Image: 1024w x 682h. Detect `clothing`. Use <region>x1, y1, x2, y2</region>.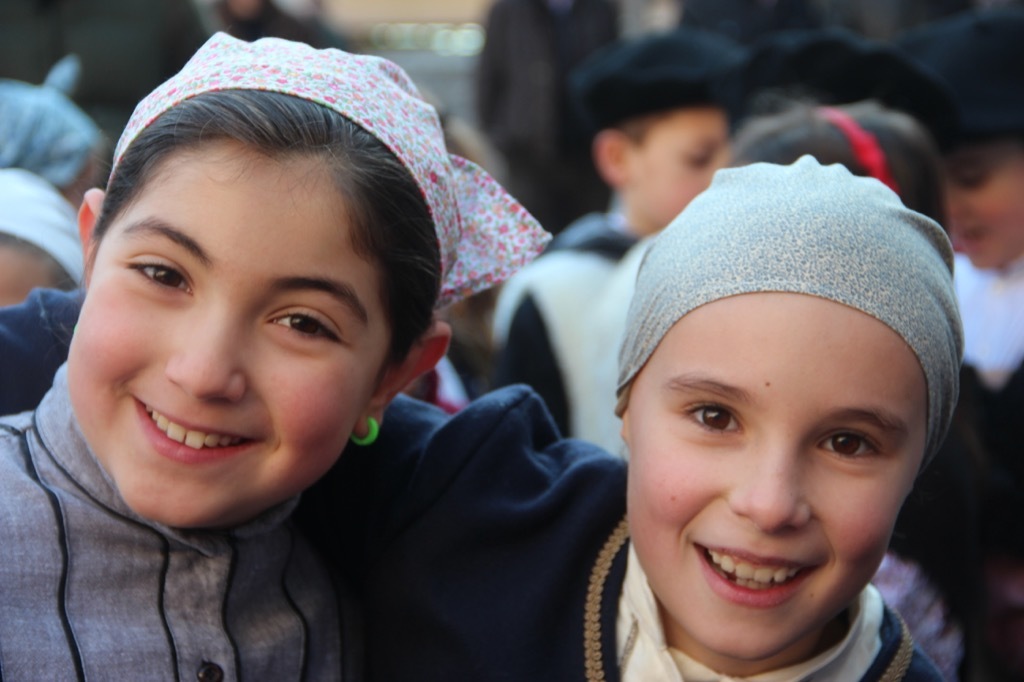
<region>496, 211, 630, 440</region>.
